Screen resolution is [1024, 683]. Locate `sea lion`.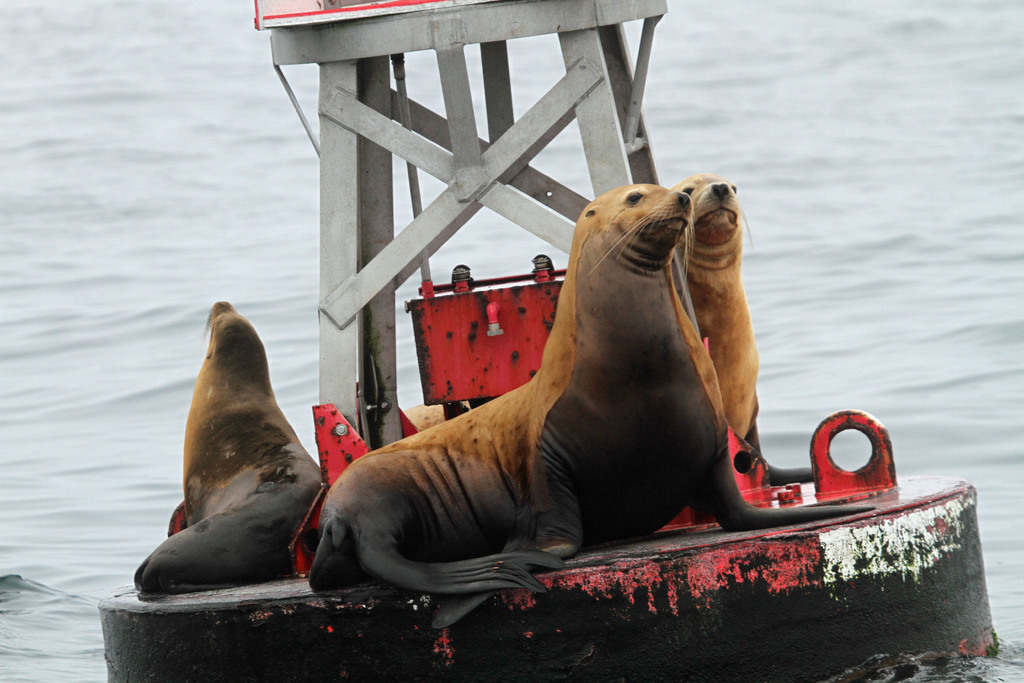
x1=132, y1=300, x2=323, y2=587.
